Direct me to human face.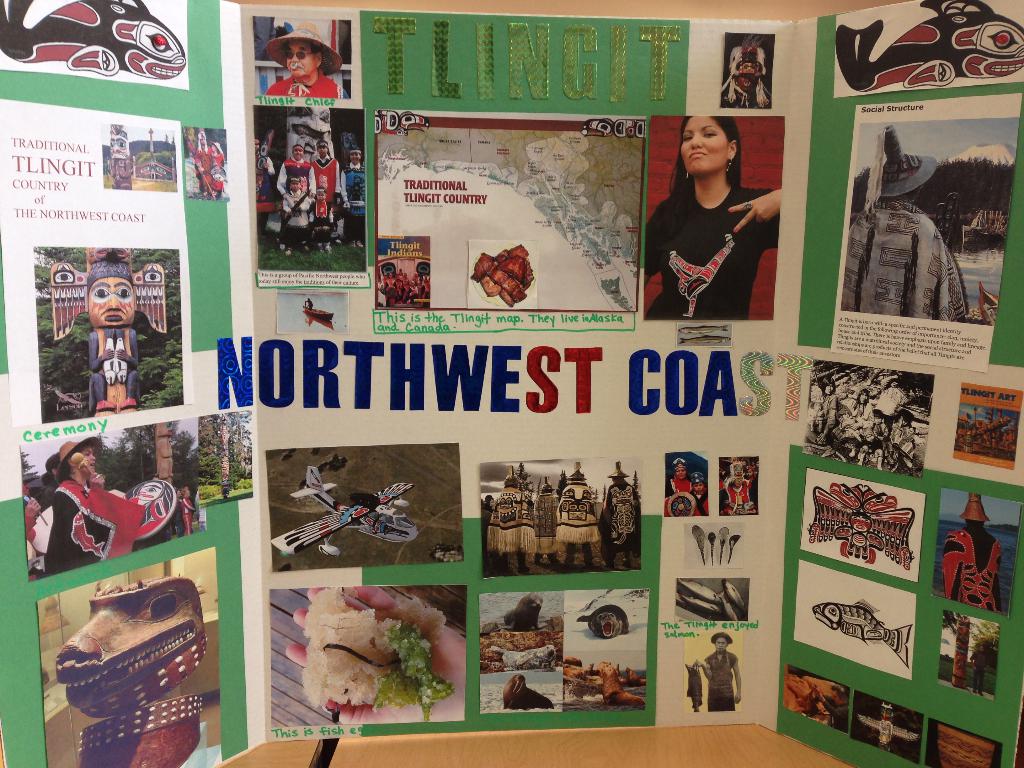
Direction: 682 117 730 183.
